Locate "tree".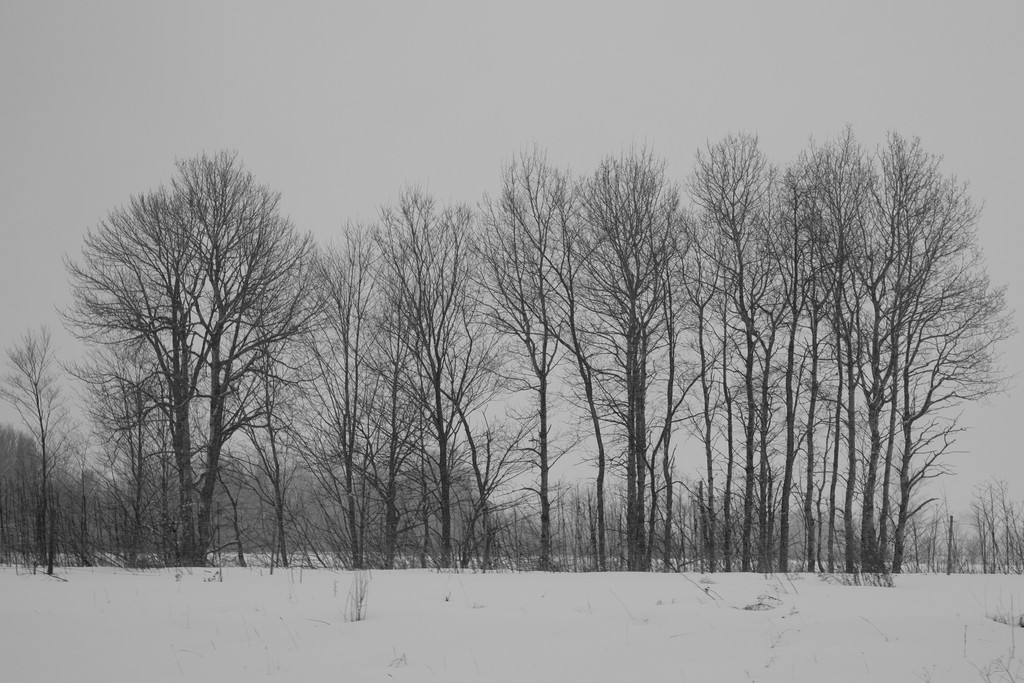
Bounding box: crop(488, 145, 573, 567).
